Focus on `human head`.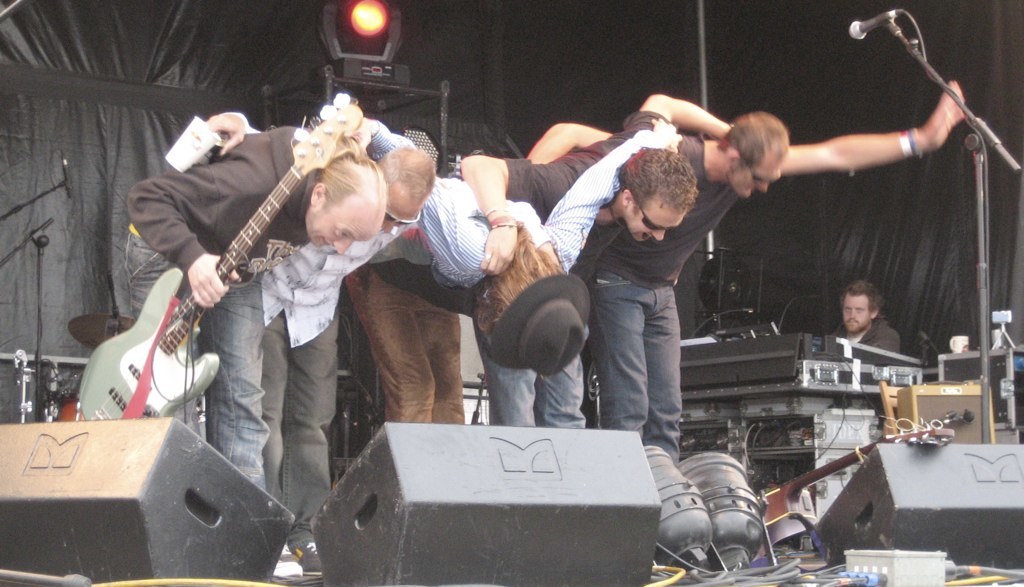
Focused at bbox=(720, 112, 787, 203).
